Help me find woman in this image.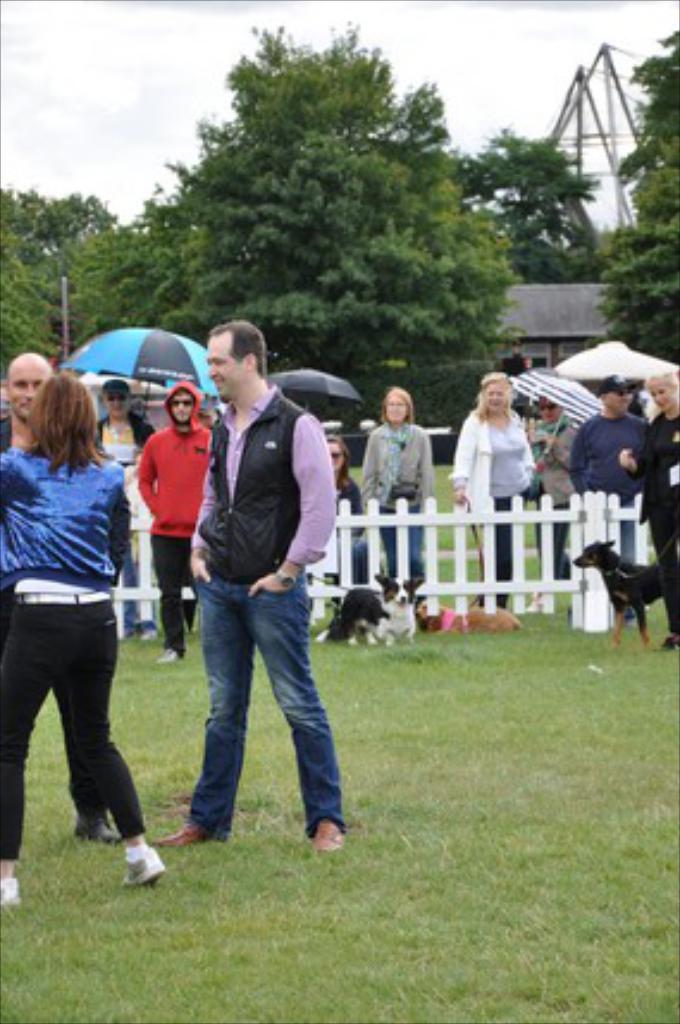
Found it: (322,434,363,570).
